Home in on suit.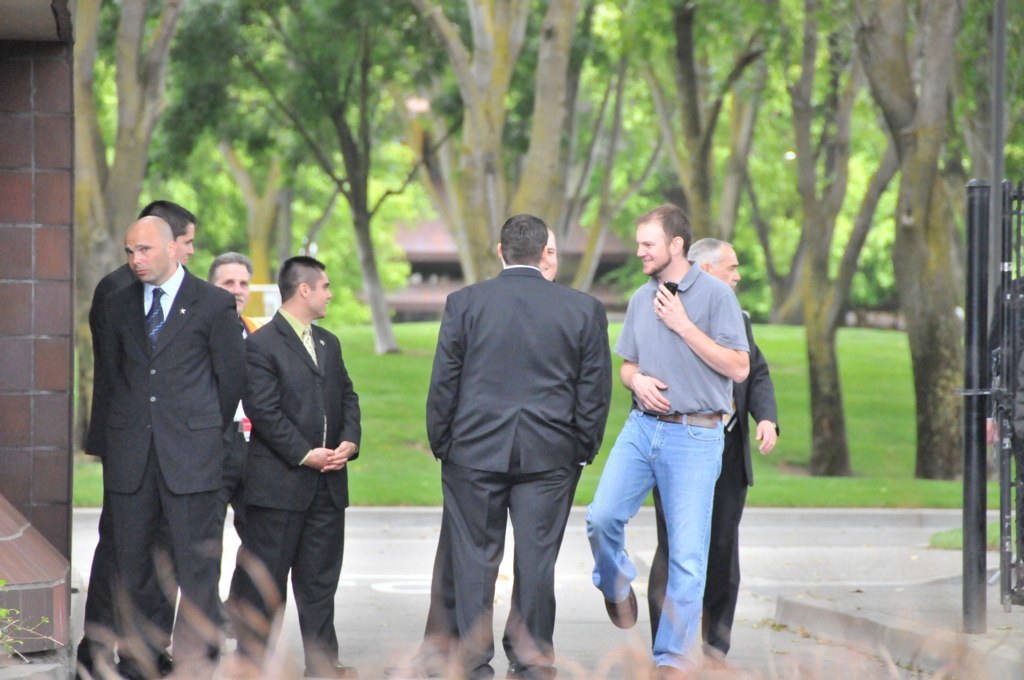
Homed in at <region>241, 304, 363, 679</region>.
